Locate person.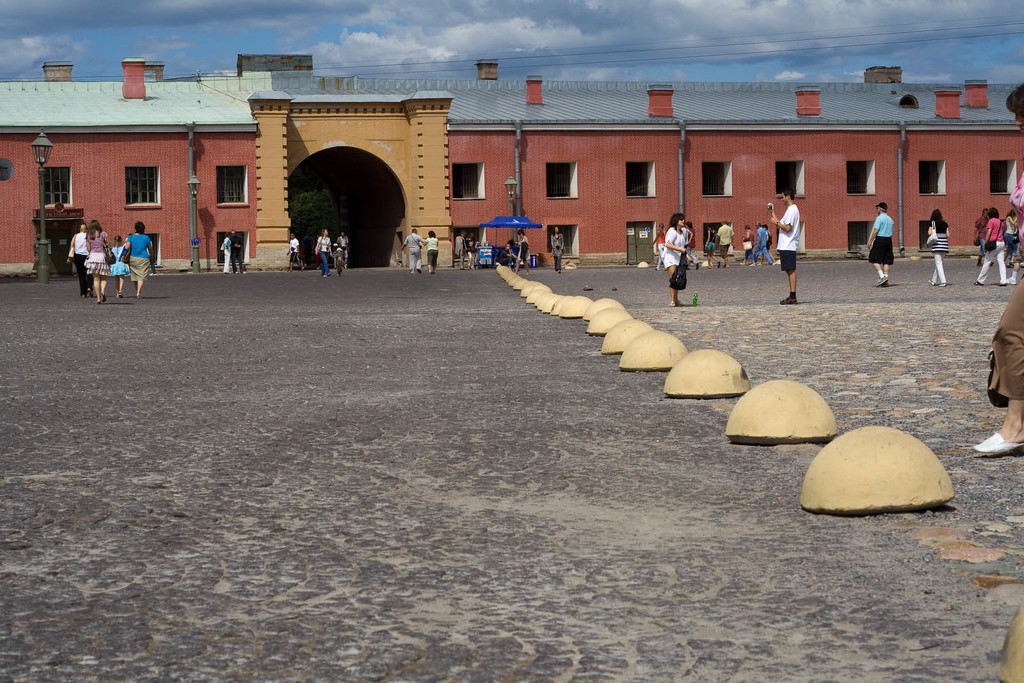
Bounding box: (332, 248, 342, 277).
